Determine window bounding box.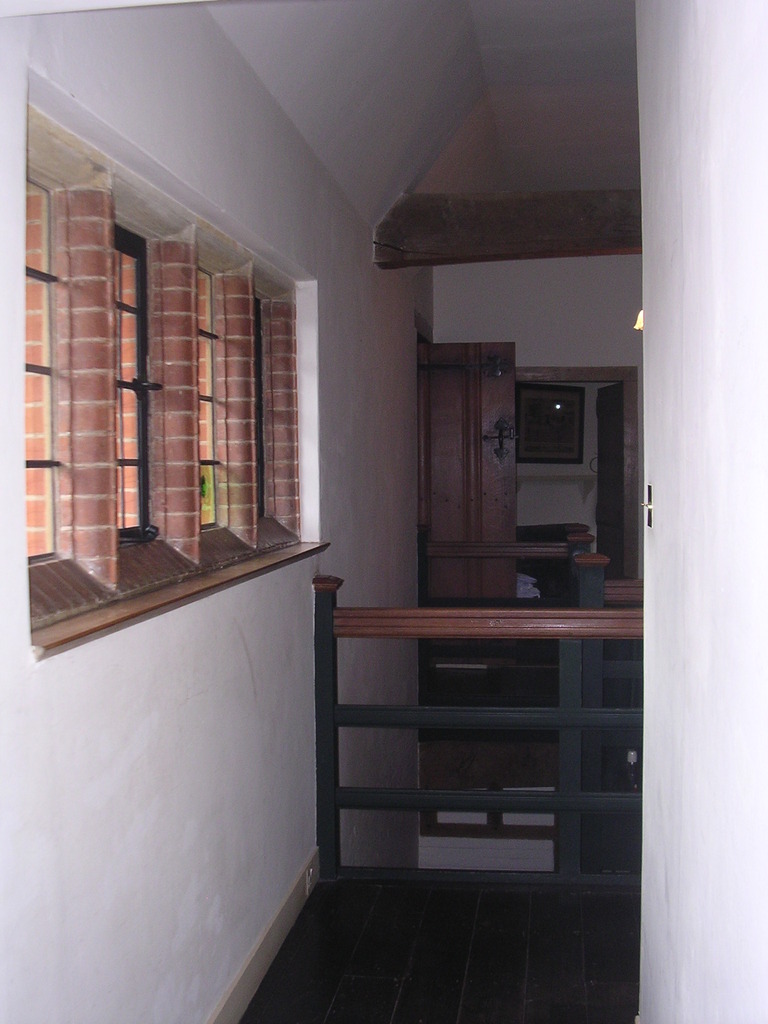
Determined: (111,219,150,545).
